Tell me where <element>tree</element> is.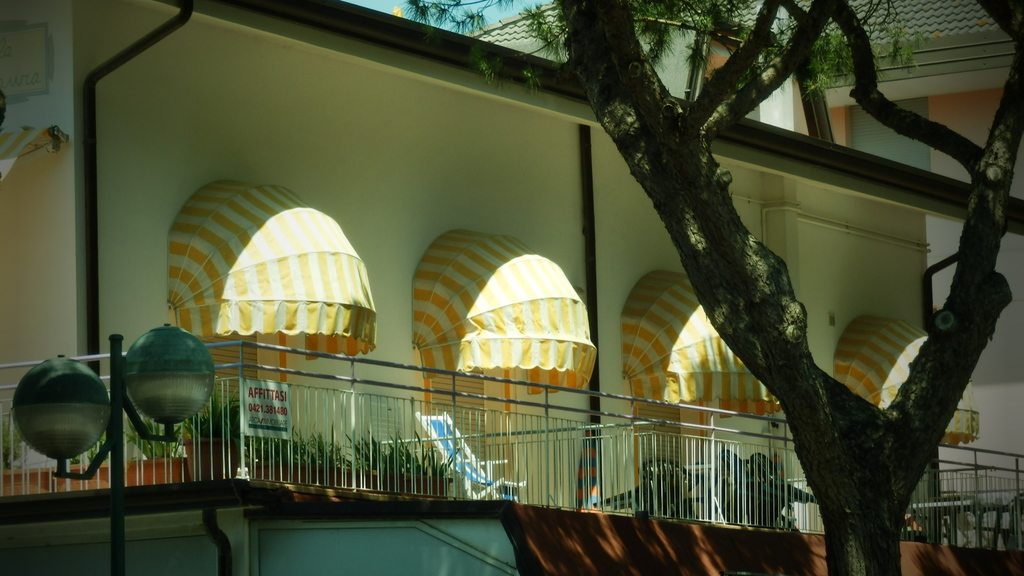
<element>tree</element> is at <box>401,0,1023,575</box>.
